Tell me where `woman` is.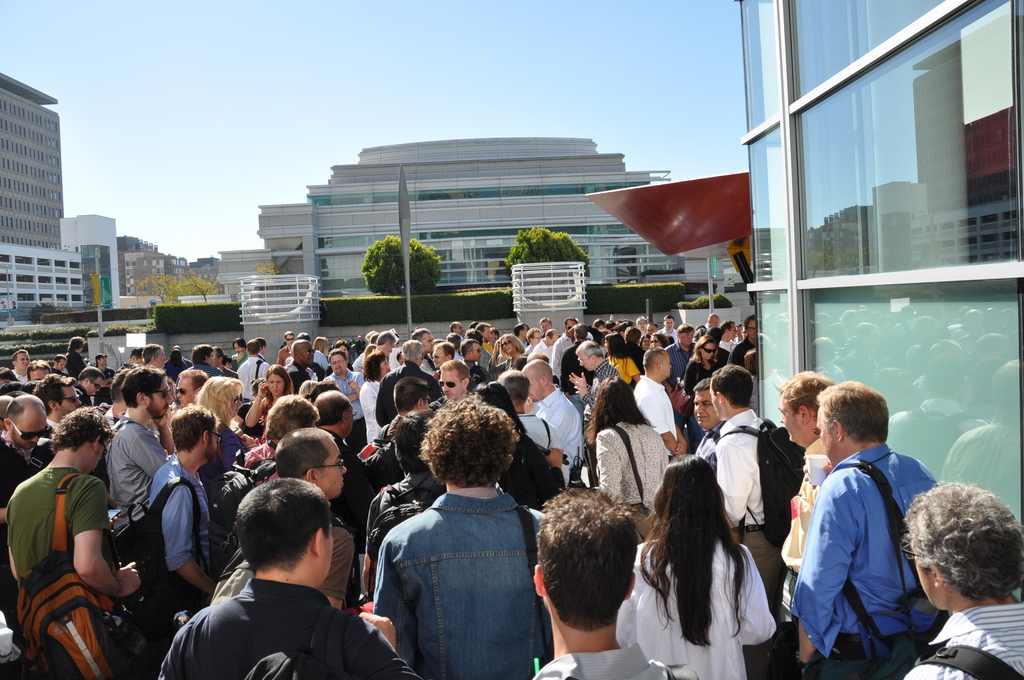
`woman` is at [163, 350, 189, 382].
